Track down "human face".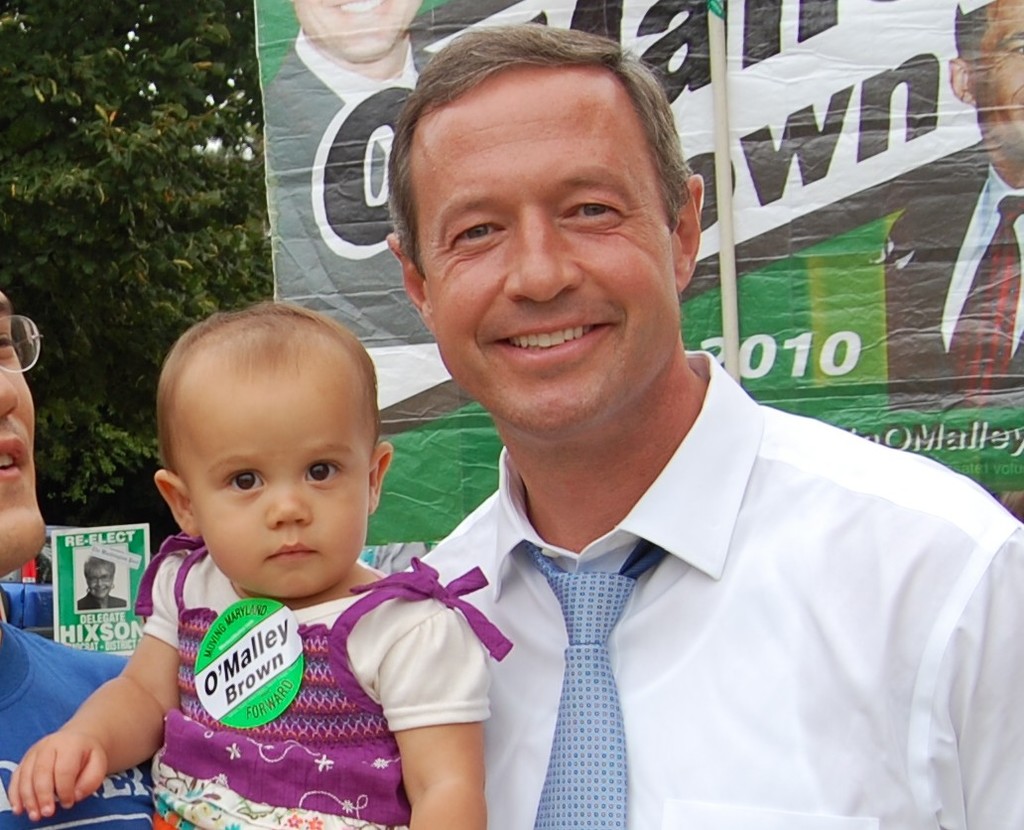
Tracked to (x1=972, y1=0, x2=1023, y2=148).
